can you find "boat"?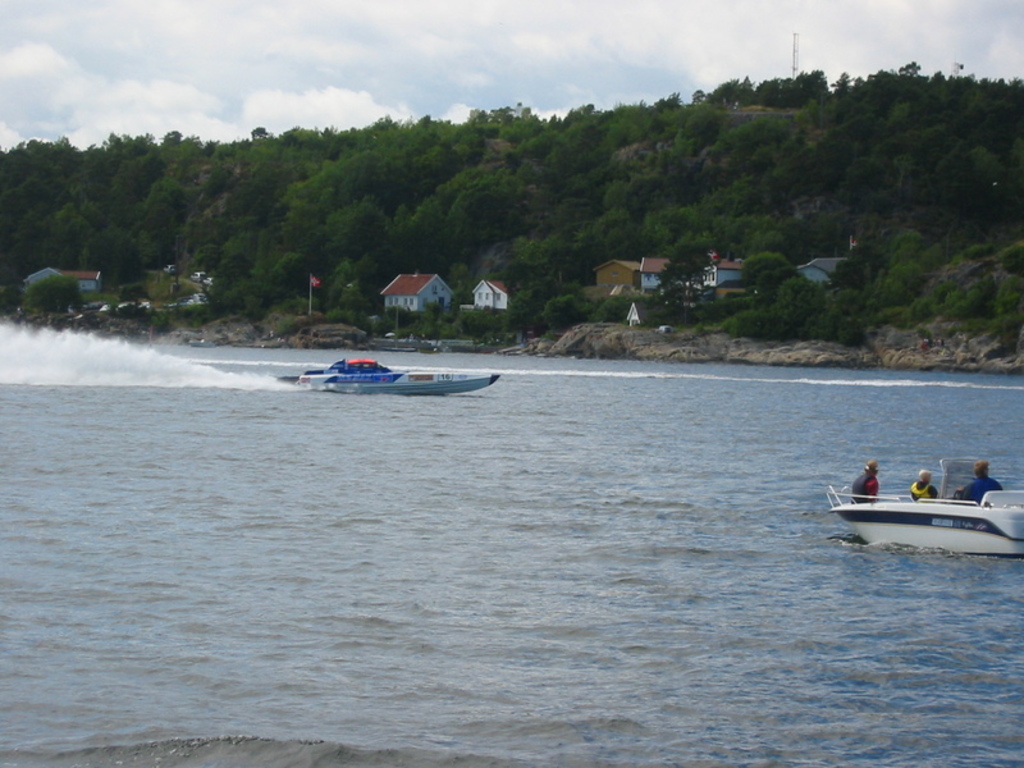
Yes, bounding box: 819, 483, 1023, 554.
